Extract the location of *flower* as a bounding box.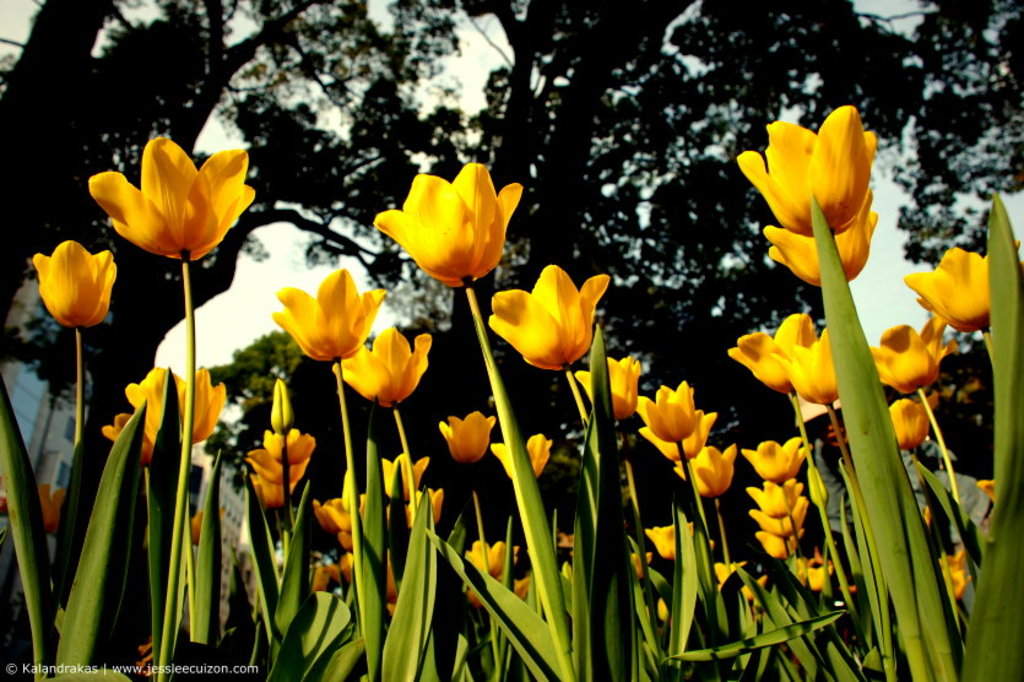
37 483 67 534.
